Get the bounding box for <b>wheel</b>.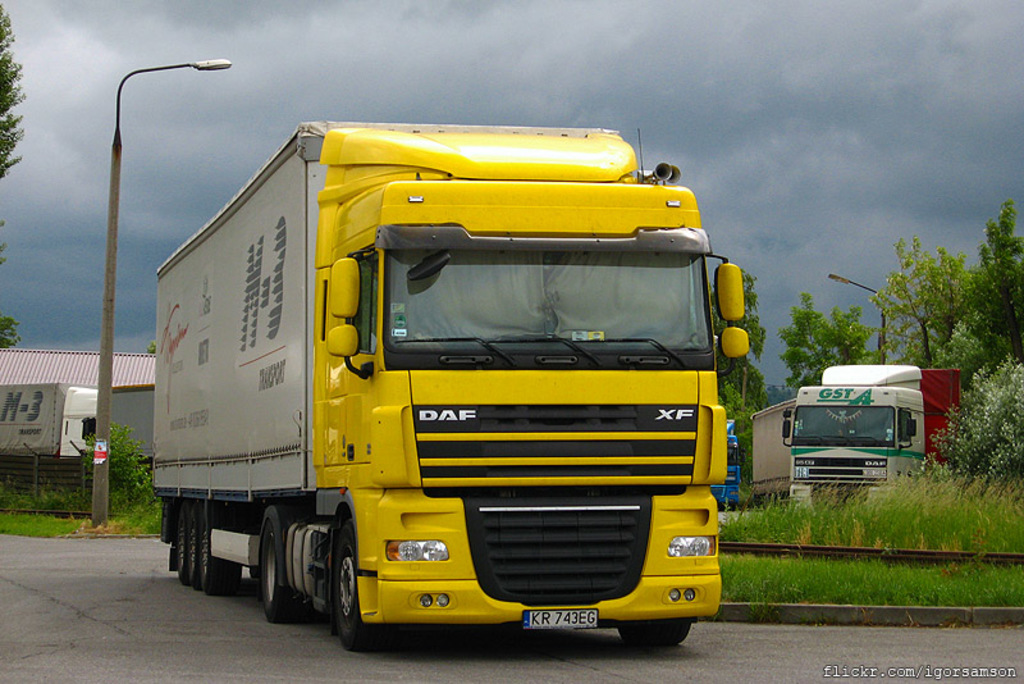
x1=200 y1=510 x2=234 y2=590.
